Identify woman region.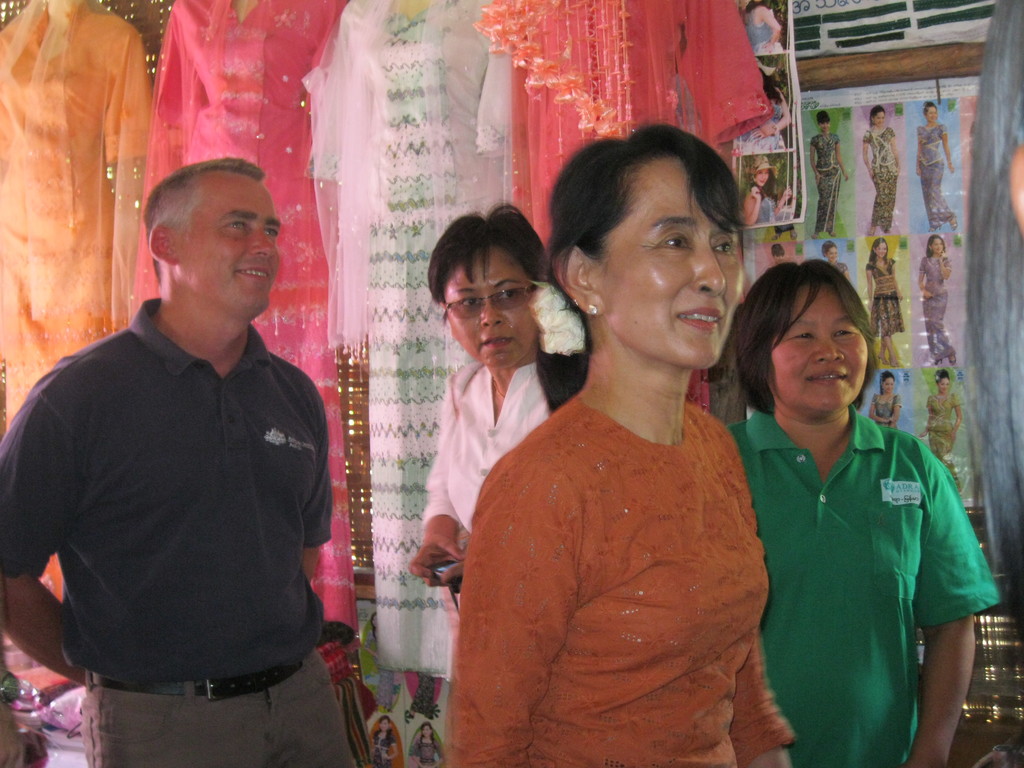
Region: 928, 371, 961, 486.
